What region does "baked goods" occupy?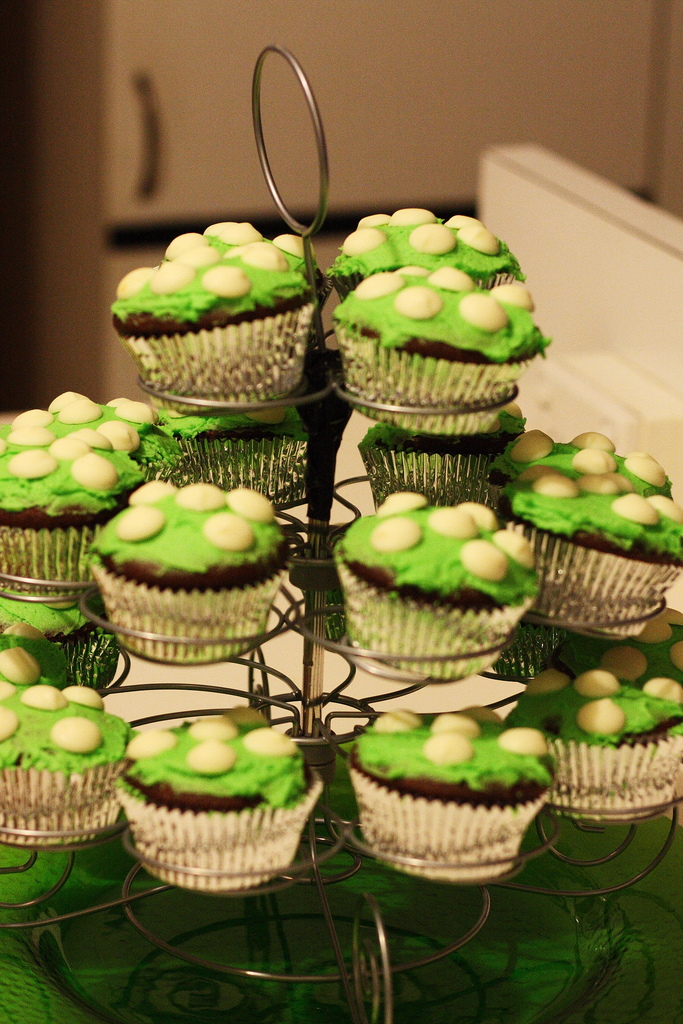
BBox(331, 265, 550, 428).
